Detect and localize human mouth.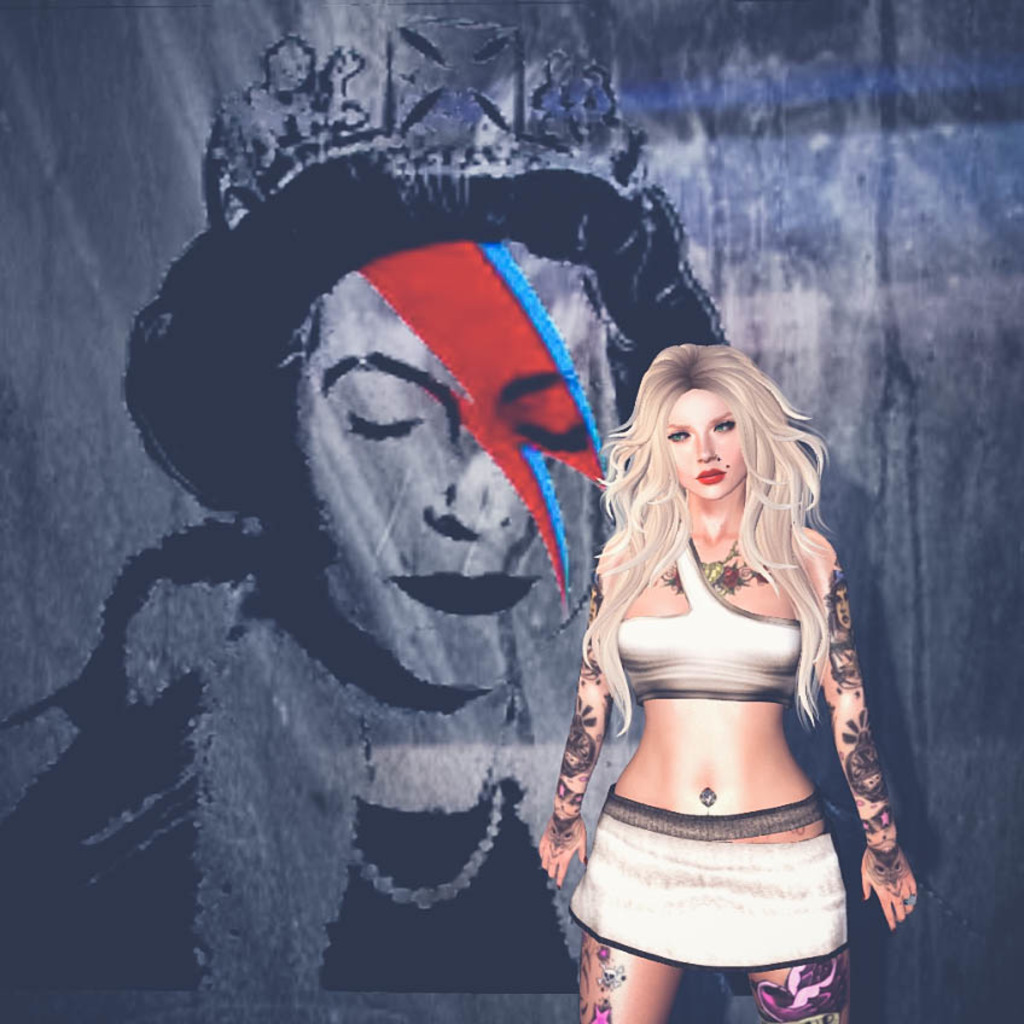
Localized at [x1=394, y1=568, x2=545, y2=624].
